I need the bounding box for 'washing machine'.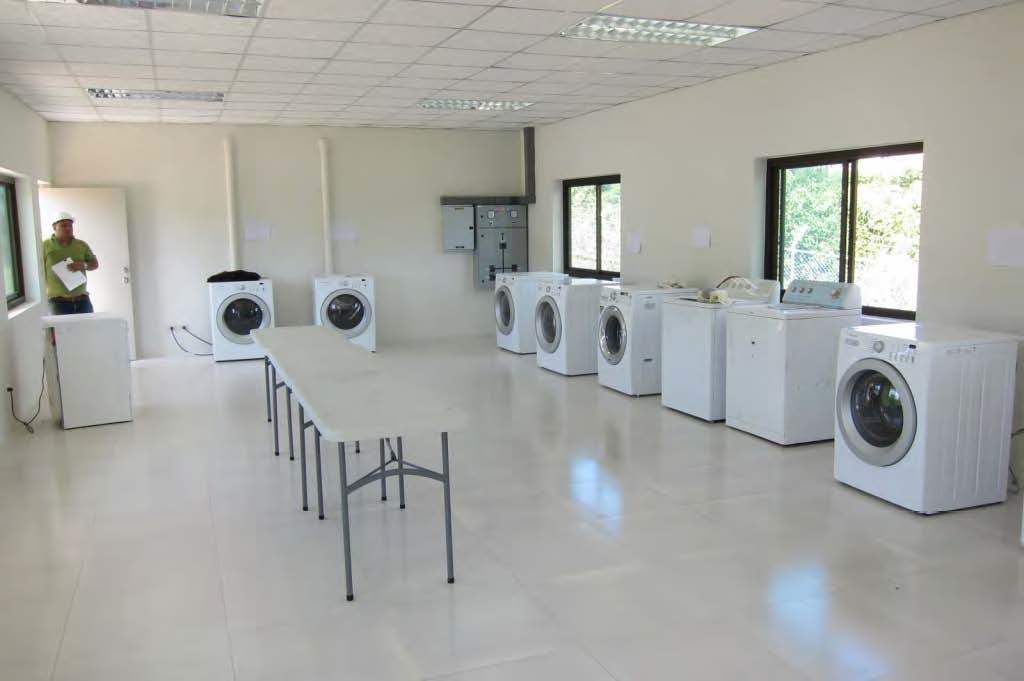
Here it is: x1=713 y1=278 x2=863 y2=448.
